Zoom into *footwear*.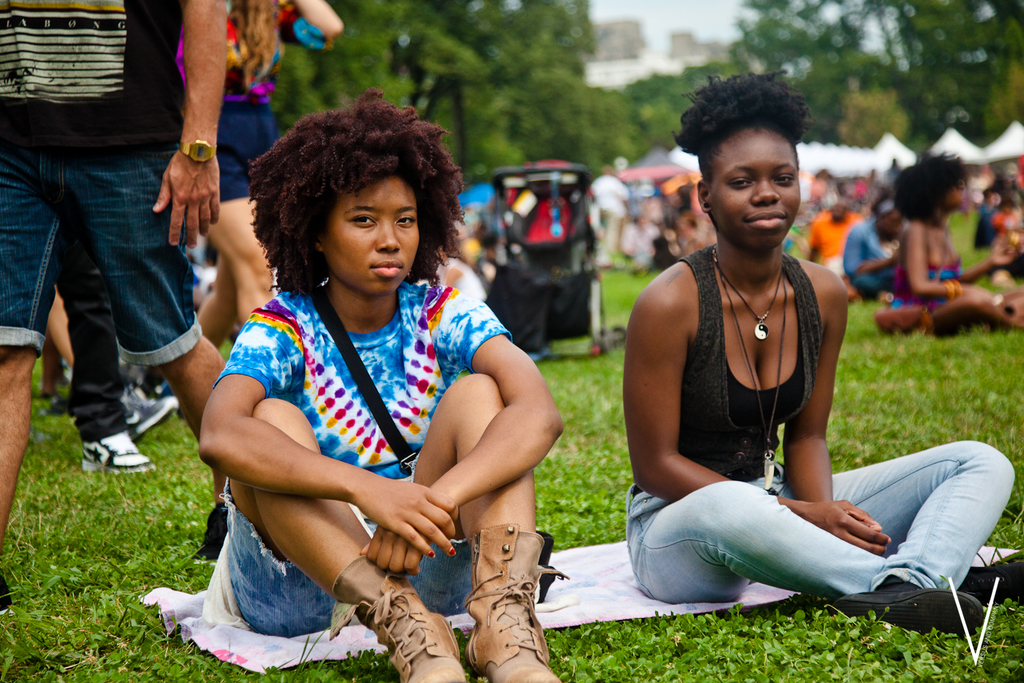
Zoom target: bbox=(327, 557, 472, 682).
